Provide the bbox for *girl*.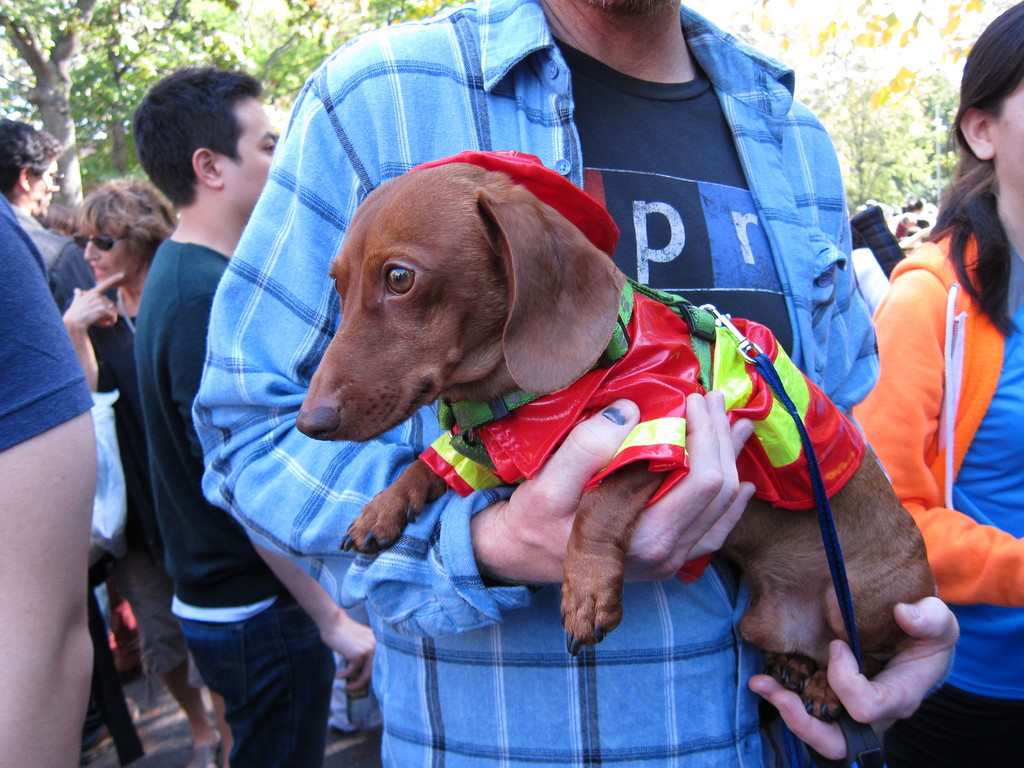
pyautogui.locateOnScreen(854, 0, 1023, 767).
